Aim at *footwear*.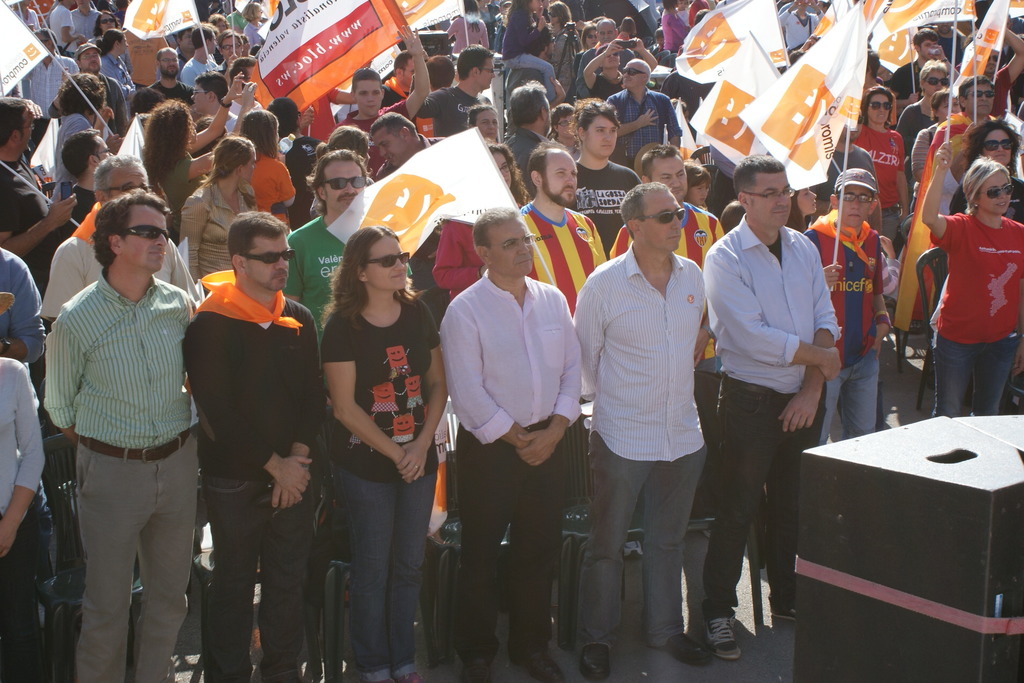
Aimed at [left=392, top=668, right=425, bottom=682].
